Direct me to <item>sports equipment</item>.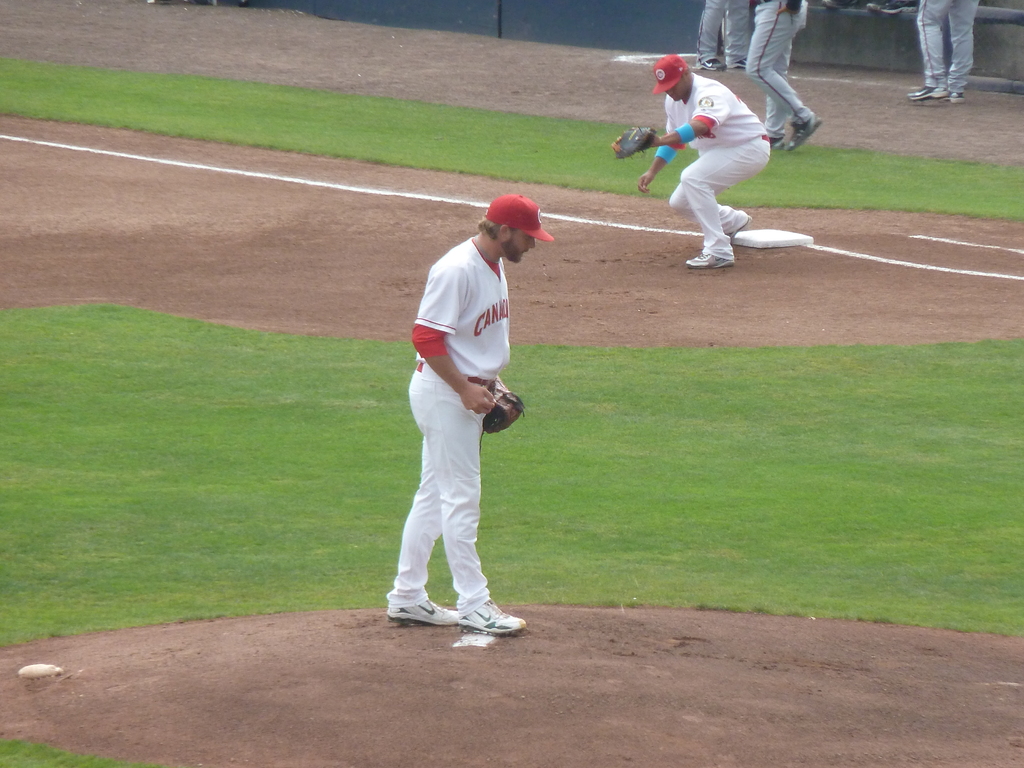
Direction: l=453, t=591, r=527, b=638.
